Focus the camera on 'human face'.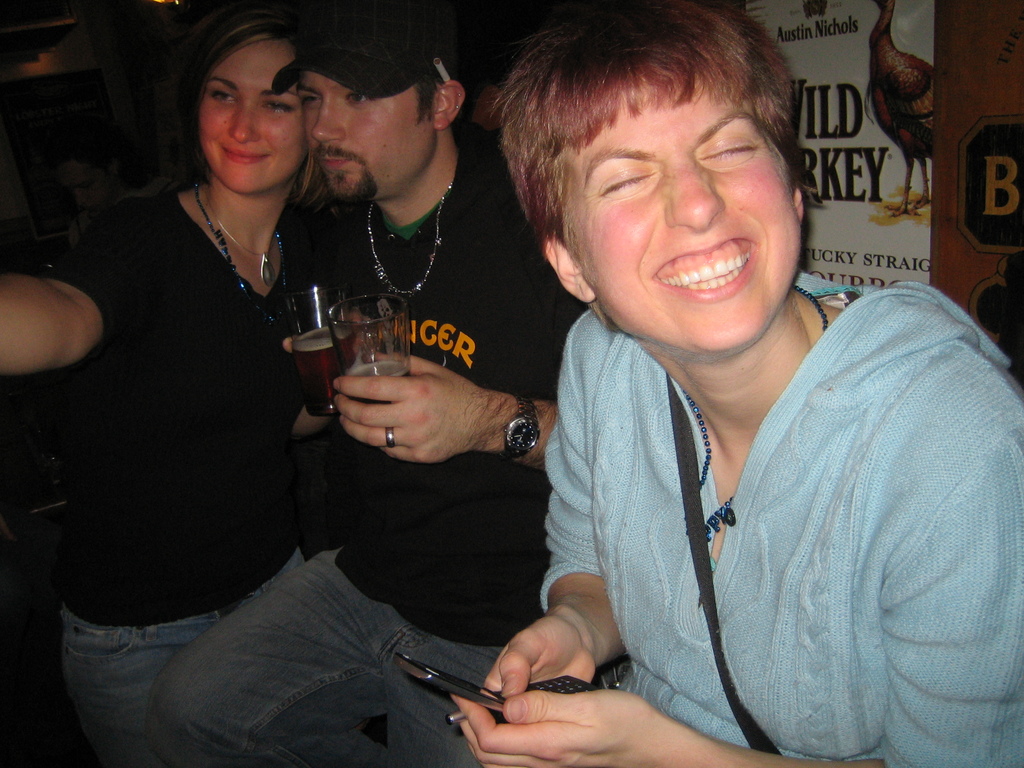
Focus region: 596, 79, 804, 354.
